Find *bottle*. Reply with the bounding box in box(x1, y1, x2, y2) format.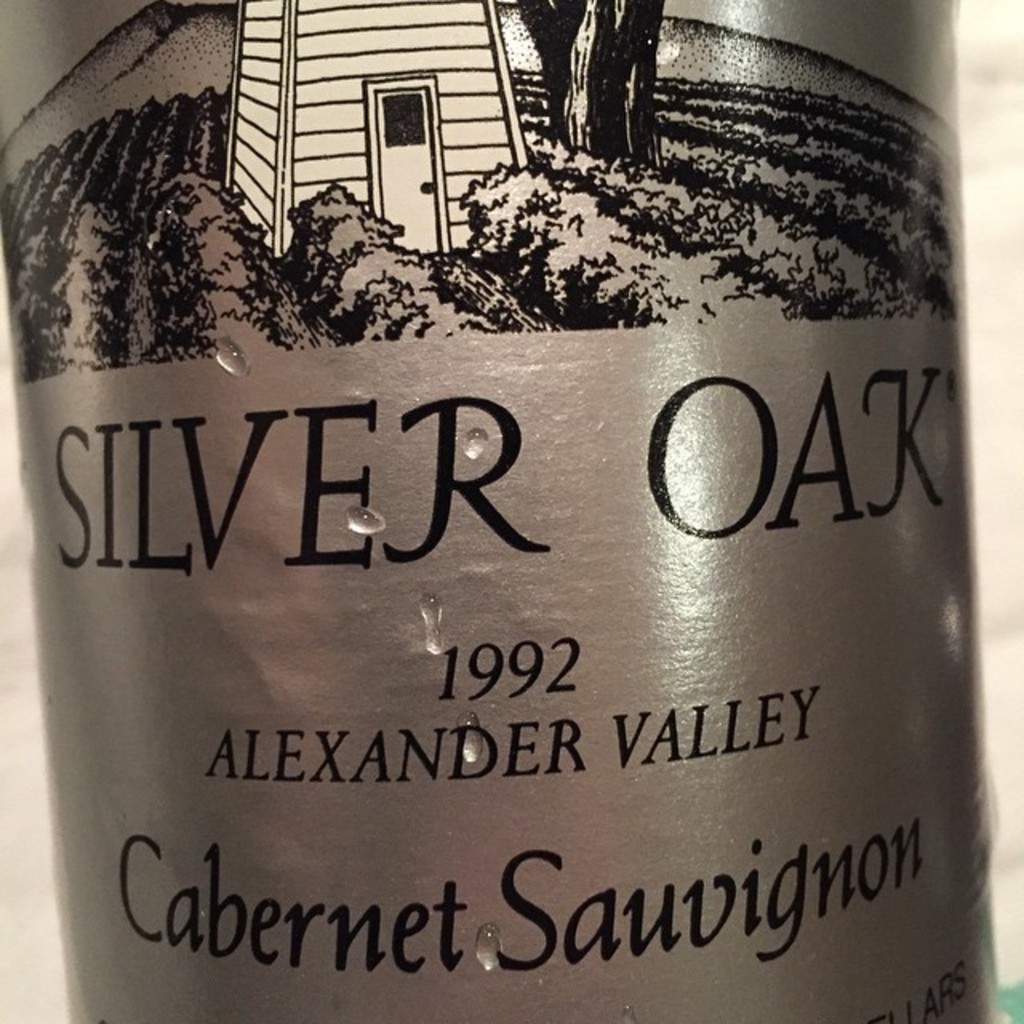
box(18, 2, 1013, 1023).
